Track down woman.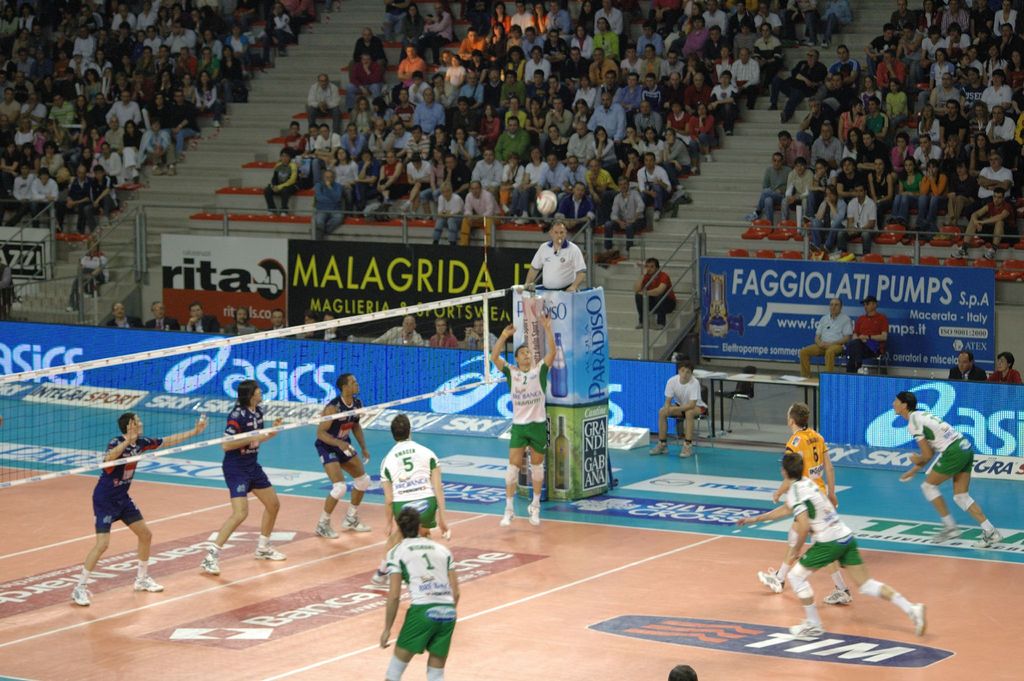
Tracked to 430:146:447:202.
